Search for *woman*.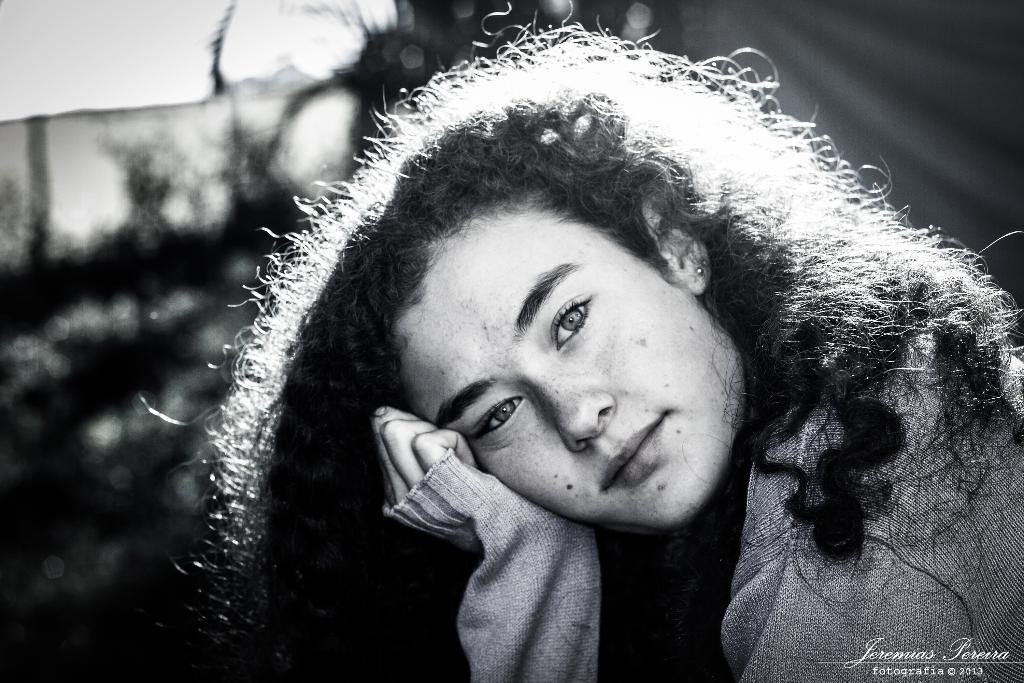
Found at bbox=(193, 6, 970, 655).
